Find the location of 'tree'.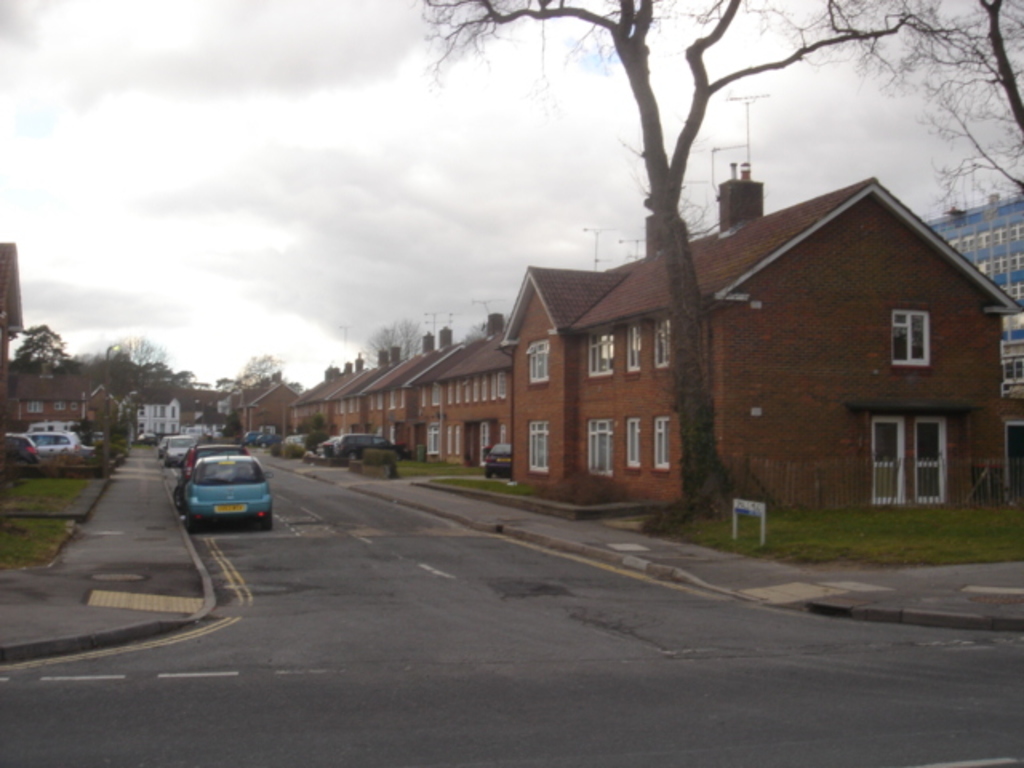
Location: [left=414, top=0, right=1018, bottom=515].
